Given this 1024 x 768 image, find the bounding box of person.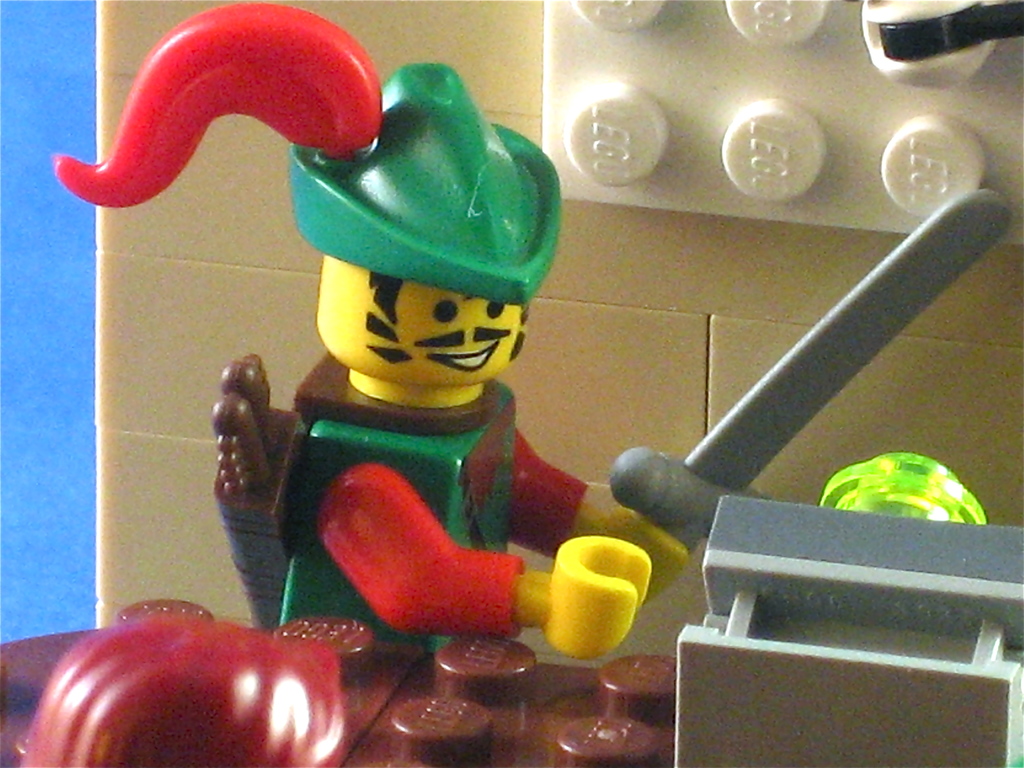
bbox=(56, 4, 692, 653).
